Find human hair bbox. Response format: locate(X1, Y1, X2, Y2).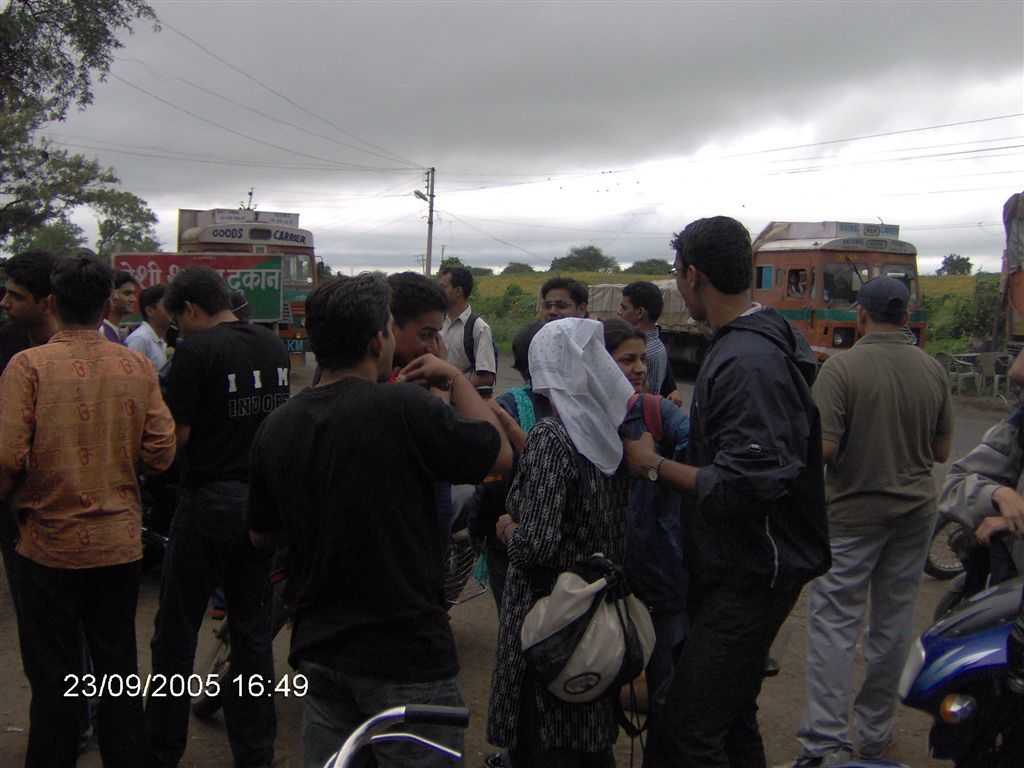
locate(668, 213, 752, 295).
